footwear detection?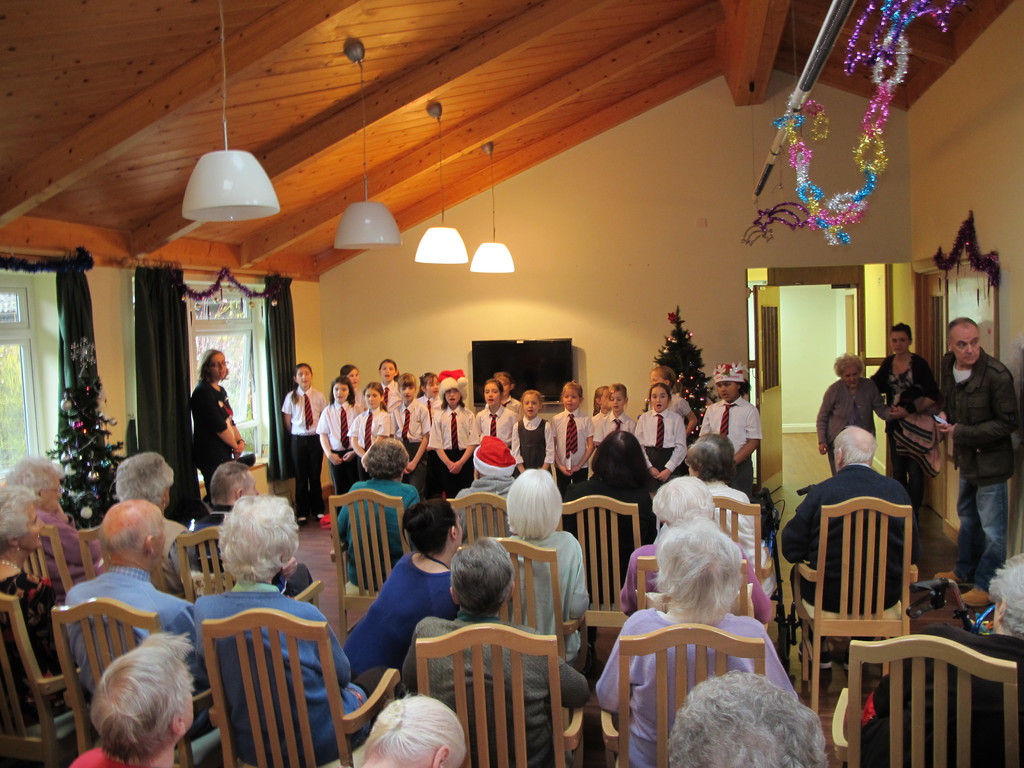
select_region(299, 515, 307, 524)
